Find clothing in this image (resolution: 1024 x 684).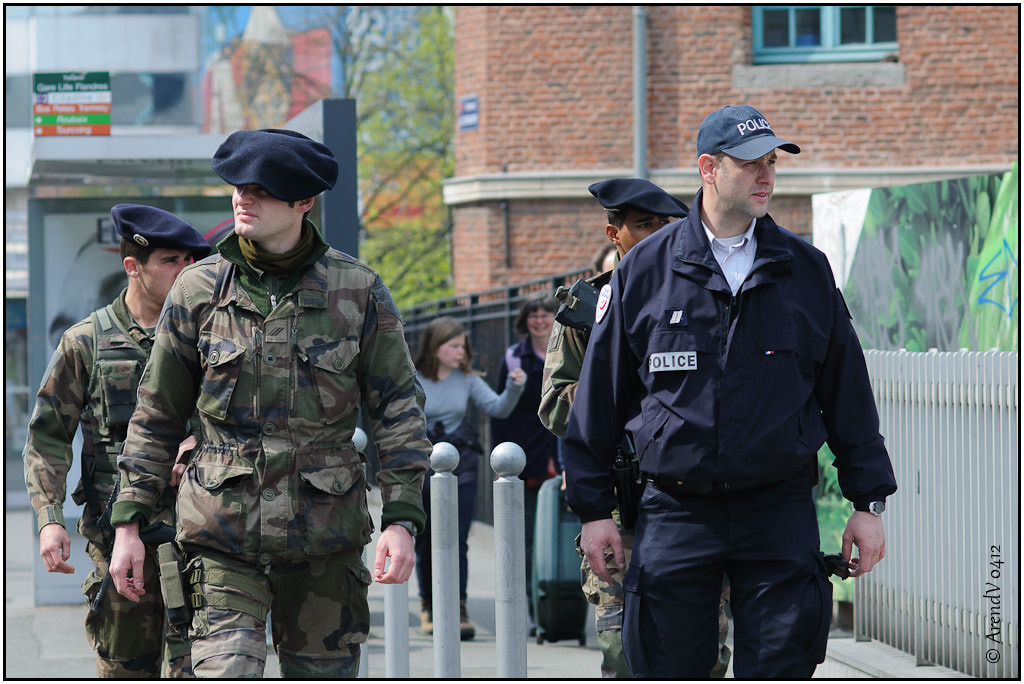
crop(416, 369, 526, 471).
